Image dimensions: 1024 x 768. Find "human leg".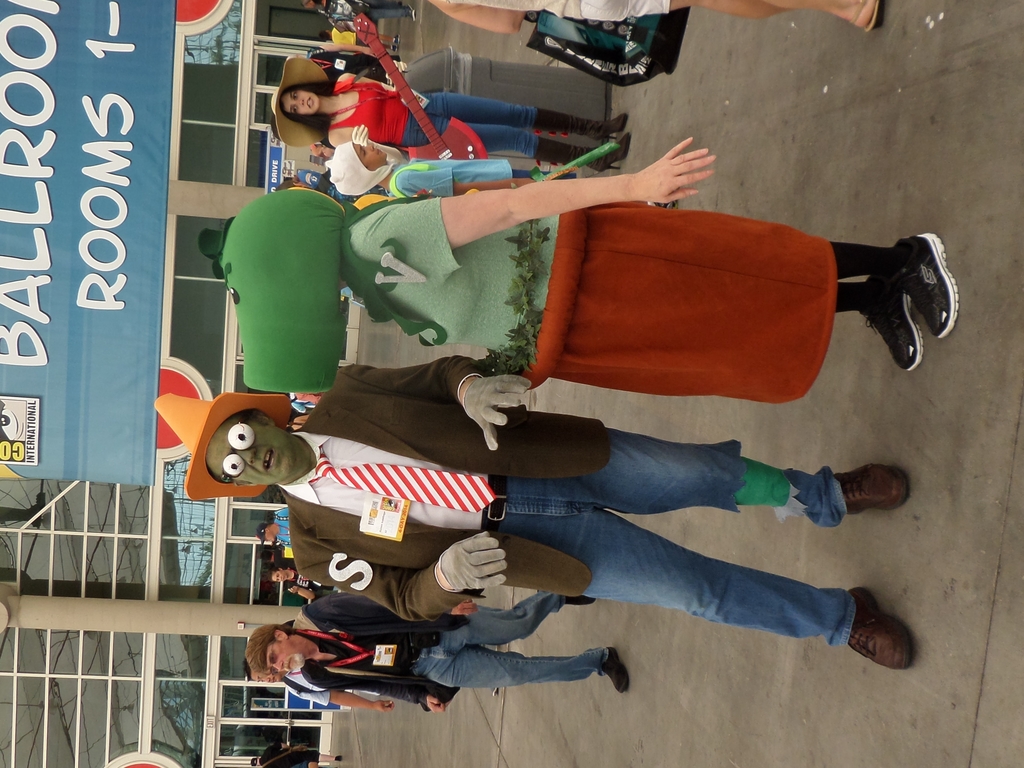
pyautogui.locateOnScreen(631, 200, 964, 375).
